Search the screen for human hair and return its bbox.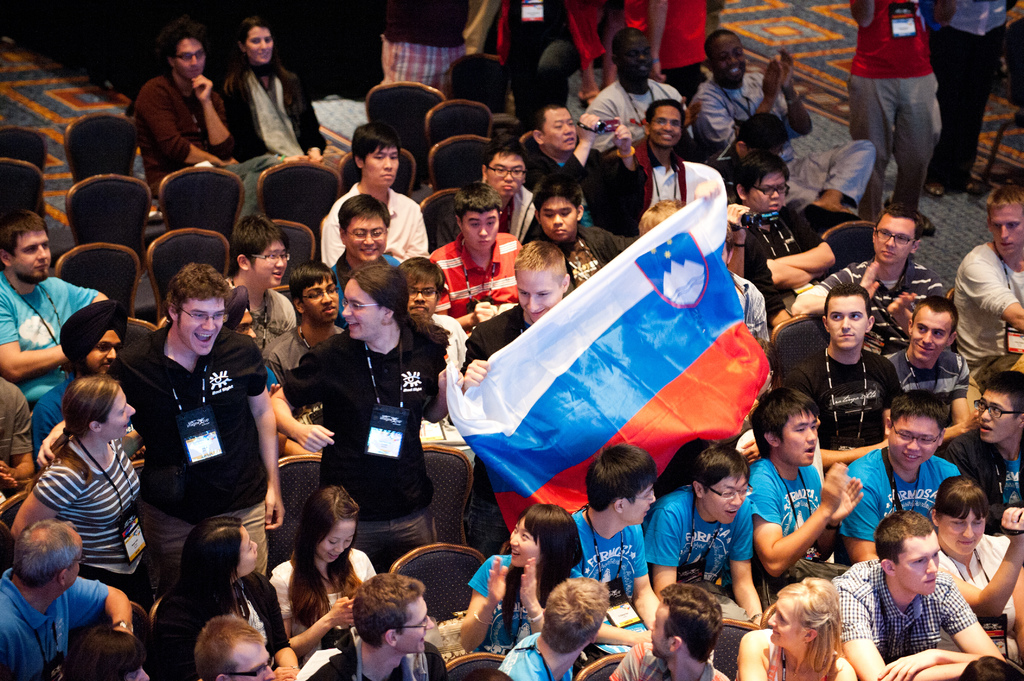
Found: <box>228,209,291,277</box>.
